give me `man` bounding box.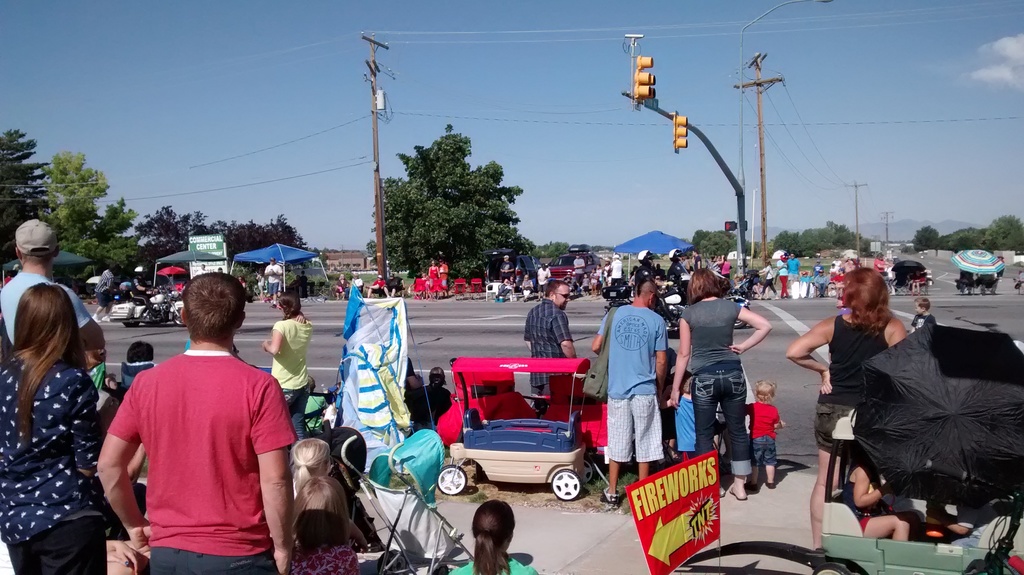
194 263 207 276.
